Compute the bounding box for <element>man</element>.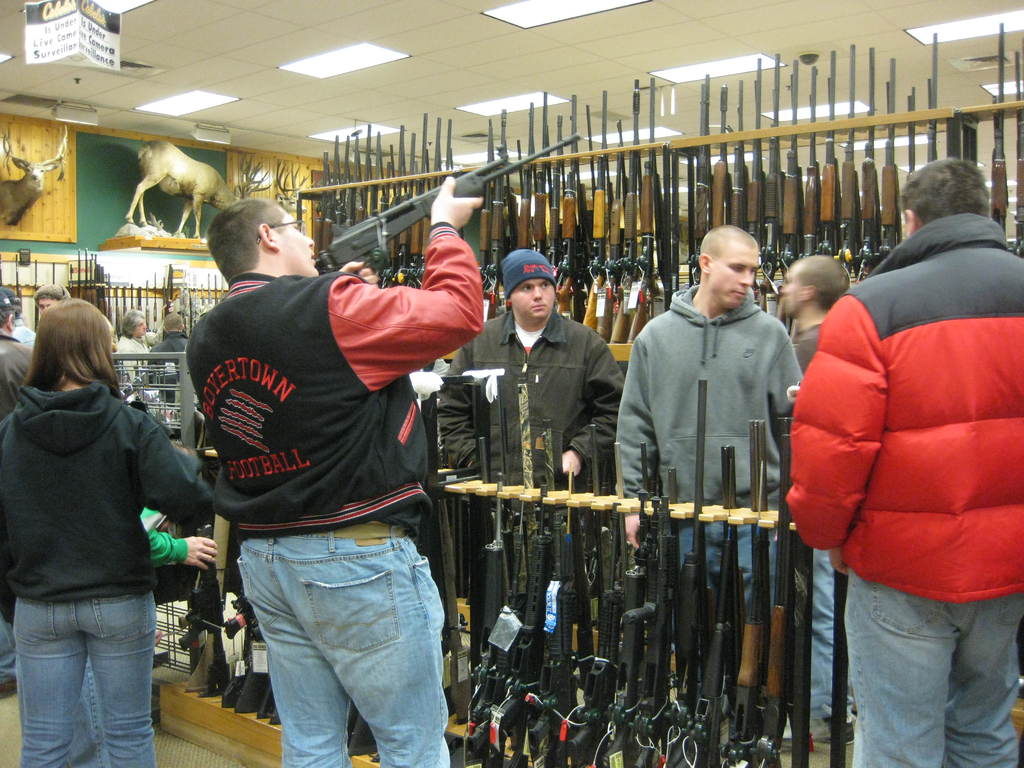
781, 250, 854, 368.
